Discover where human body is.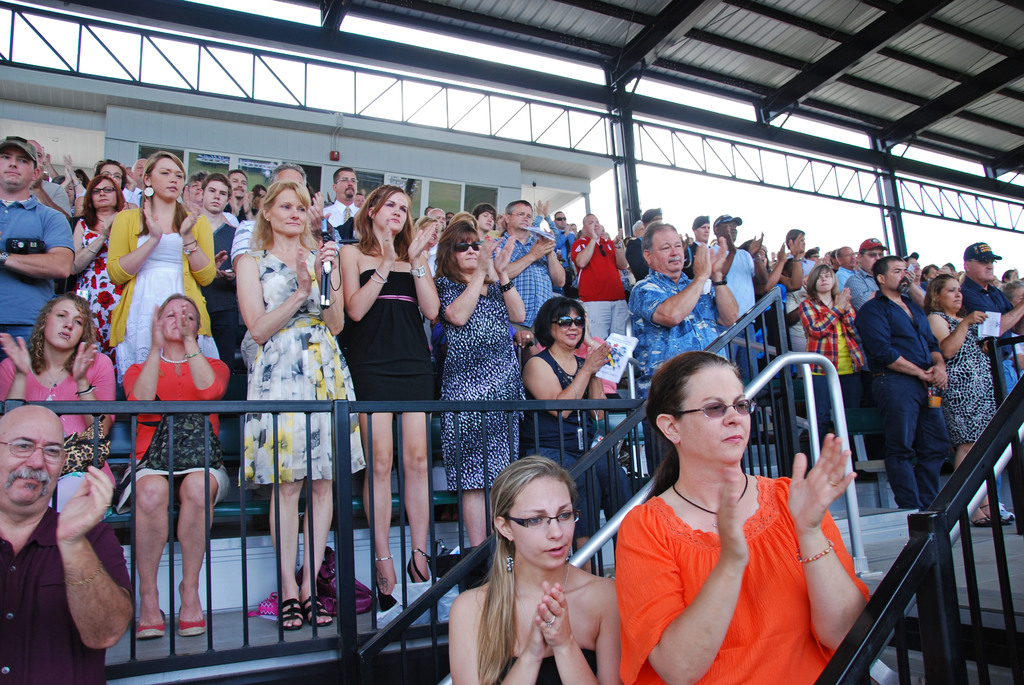
Discovered at [119,293,225,637].
